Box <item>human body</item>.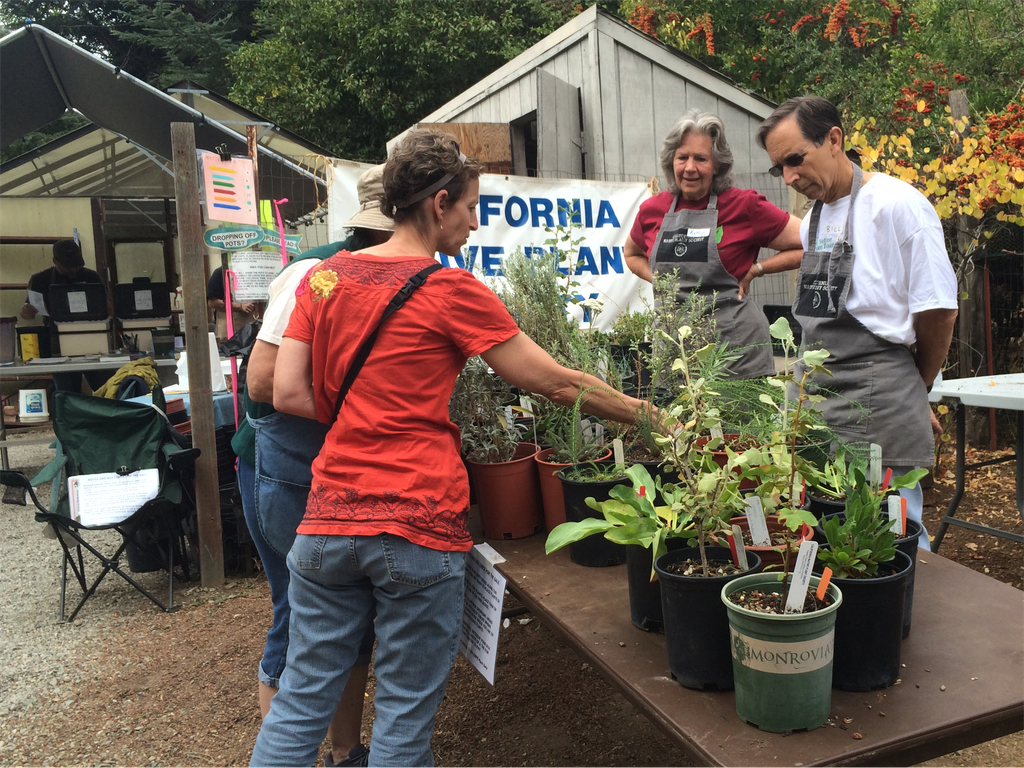
bbox=(252, 140, 692, 767).
